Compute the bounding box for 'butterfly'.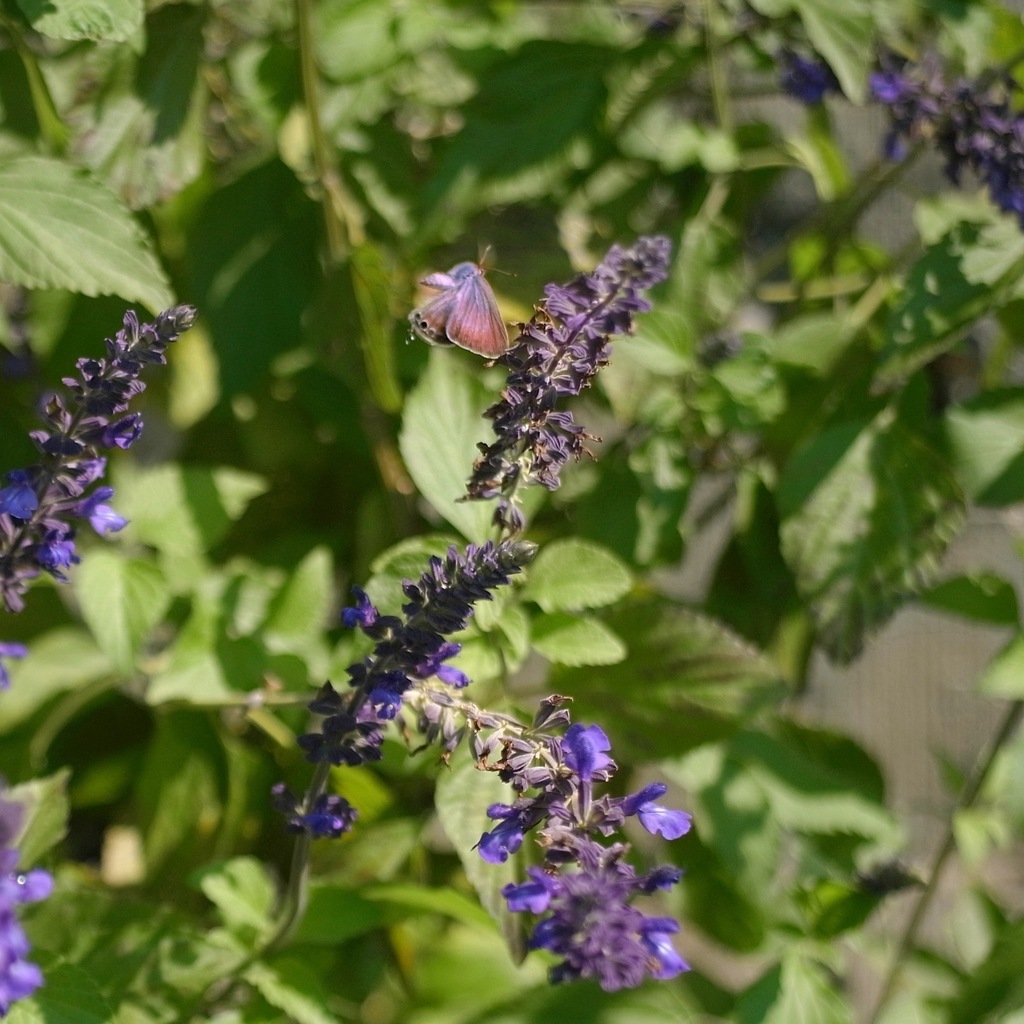
l=410, t=244, r=516, b=361.
